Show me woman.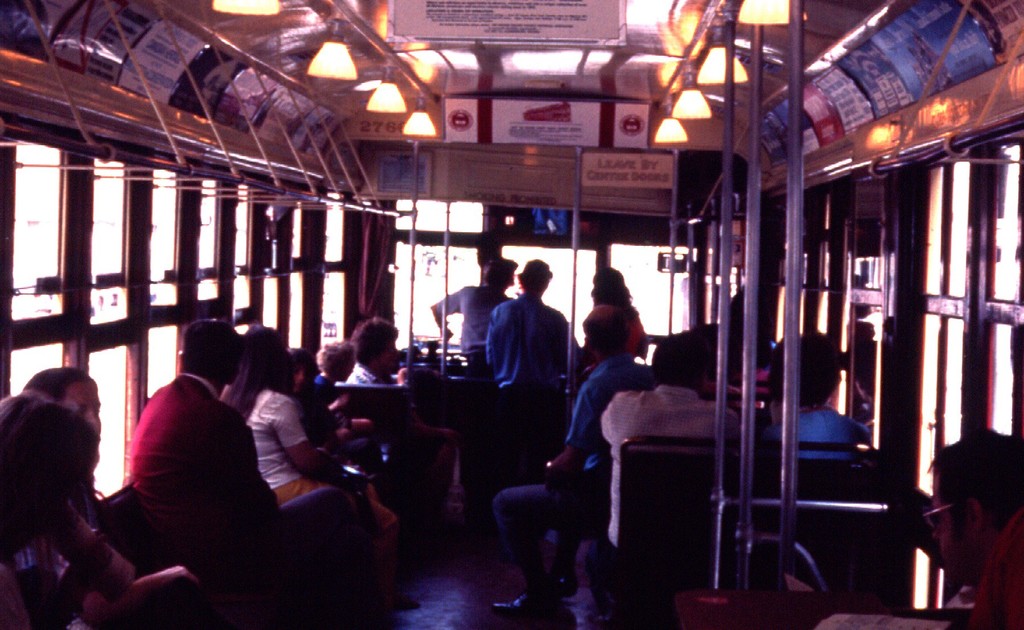
woman is here: <box>335,317,400,388</box>.
